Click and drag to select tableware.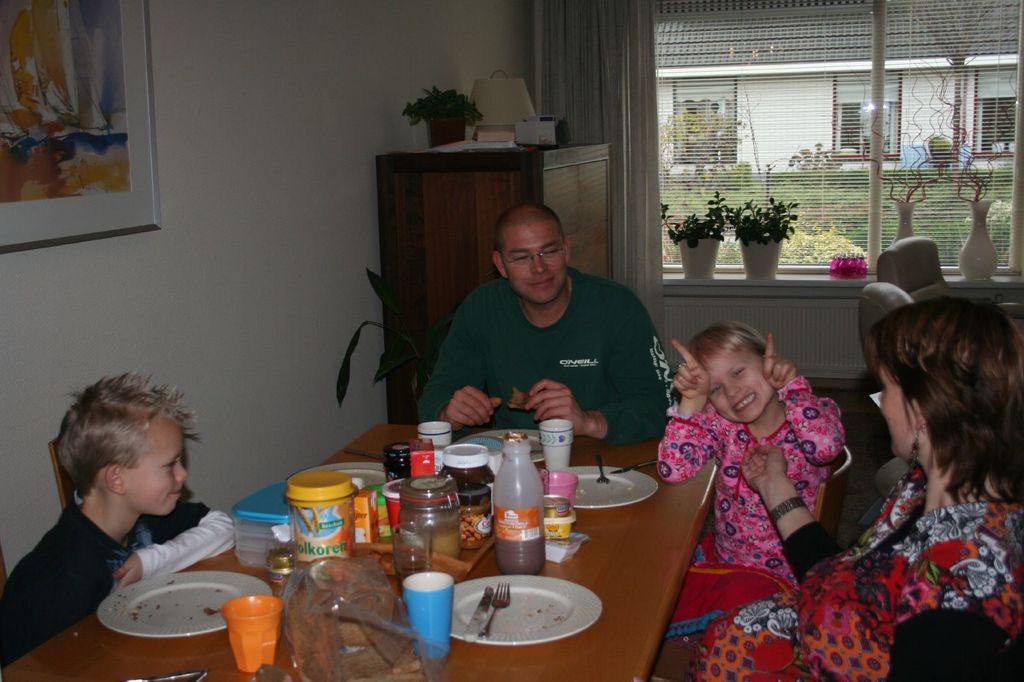
Selection: l=427, t=417, r=461, b=445.
